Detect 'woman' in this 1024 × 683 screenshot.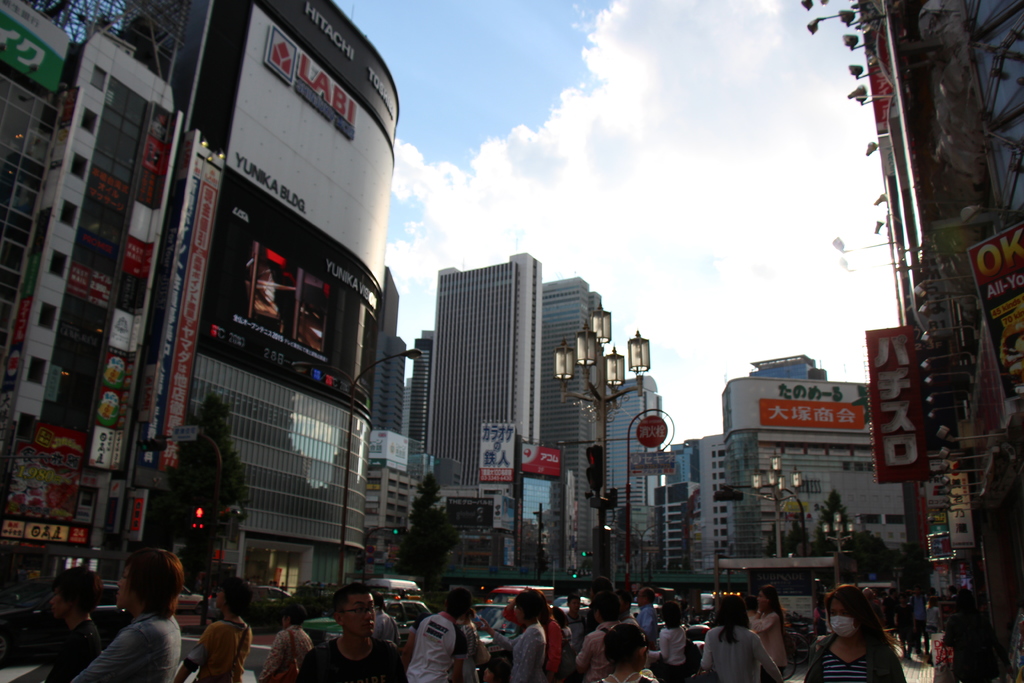
Detection: 496, 588, 563, 682.
